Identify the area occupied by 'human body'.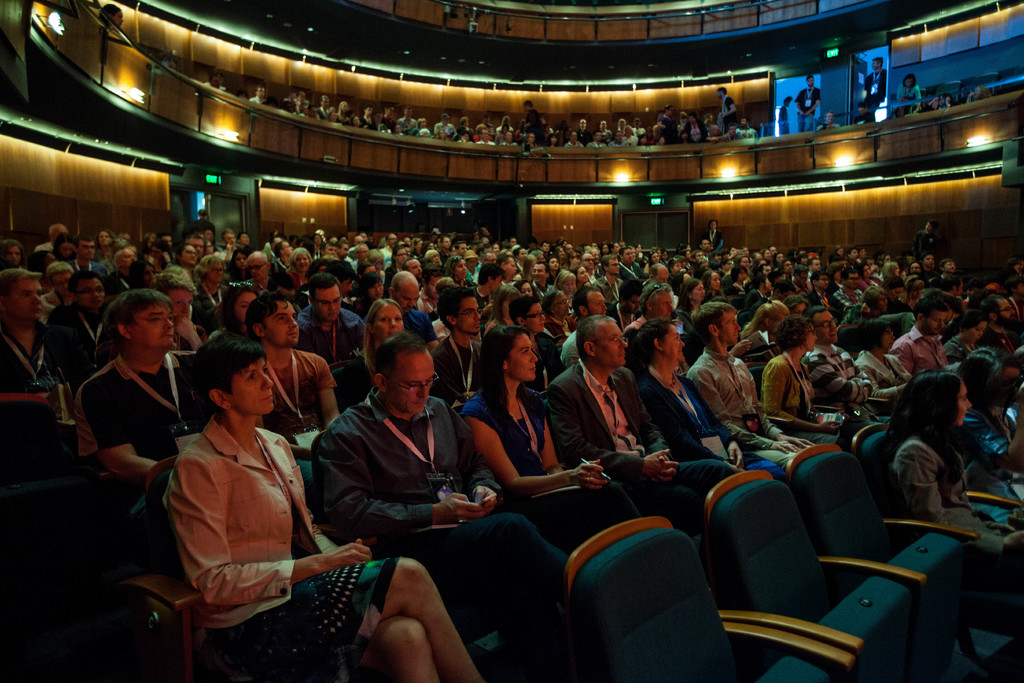
Area: locate(465, 385, 659, 548).
